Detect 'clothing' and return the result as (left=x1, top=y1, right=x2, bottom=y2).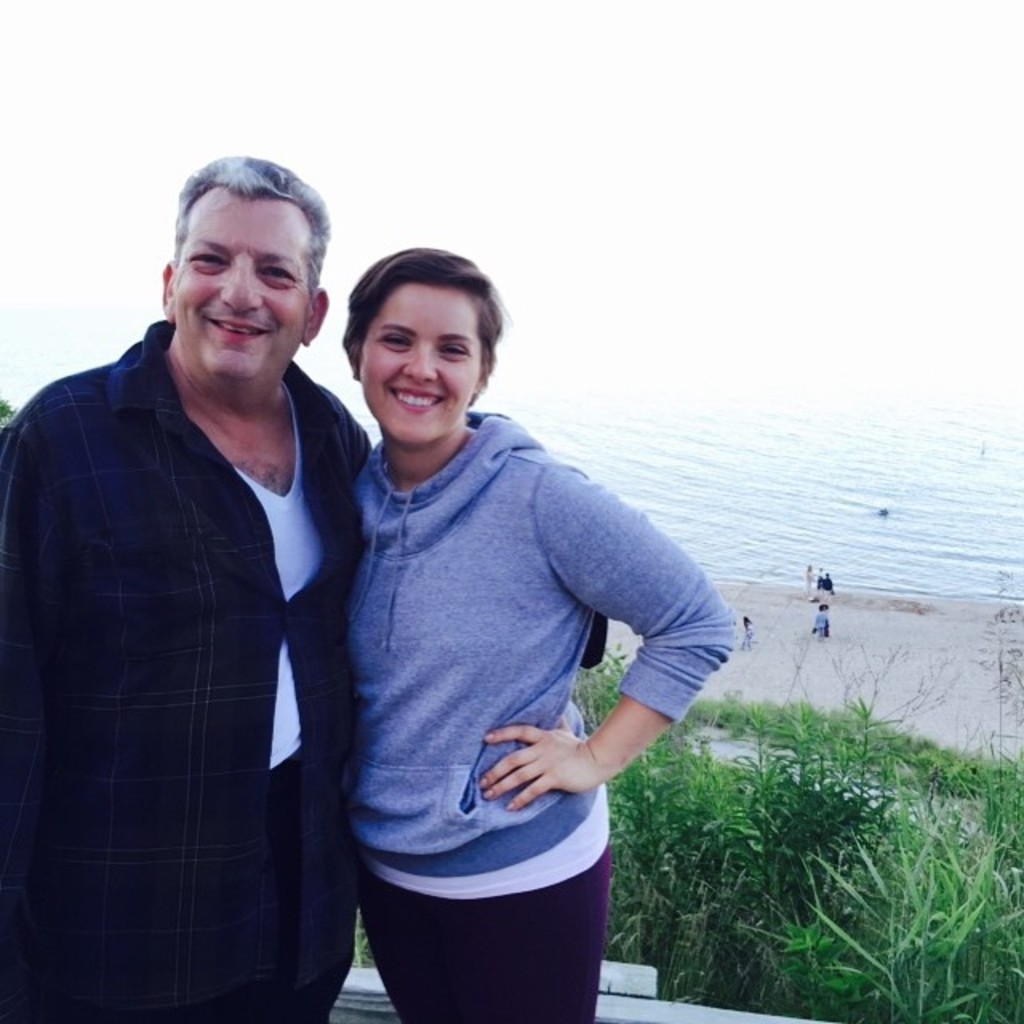
(left=310, top=344, right=709, bottom=995).
